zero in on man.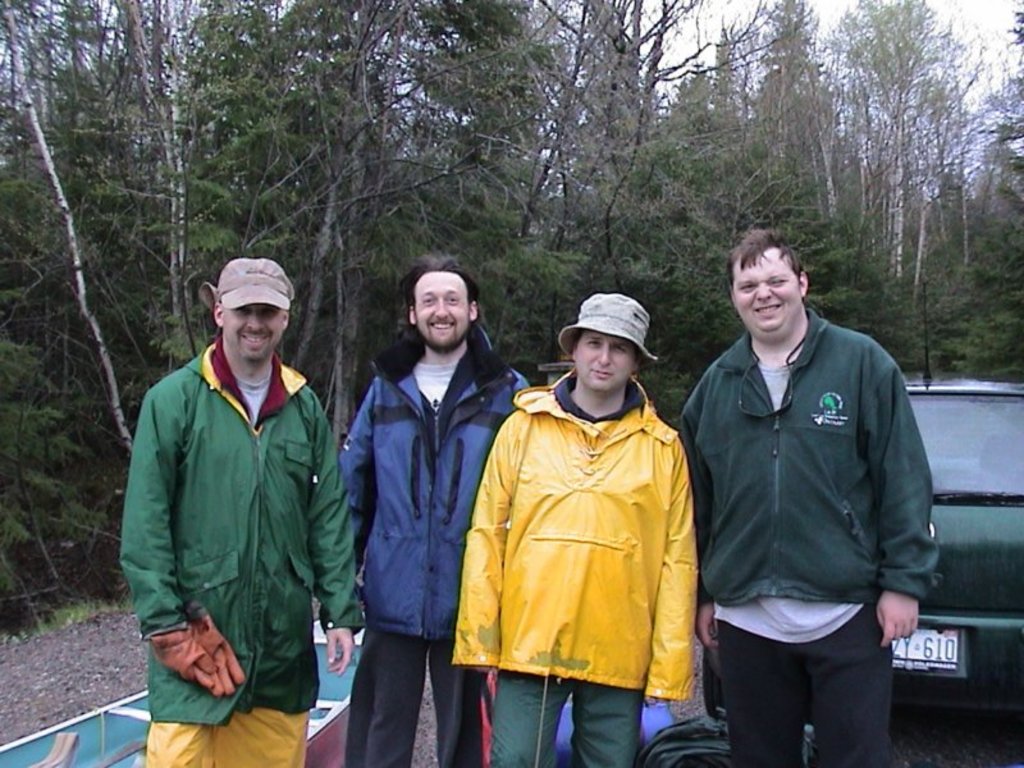
Zeroed in: [x1=119, y1=255, x2=365, y2=764].
